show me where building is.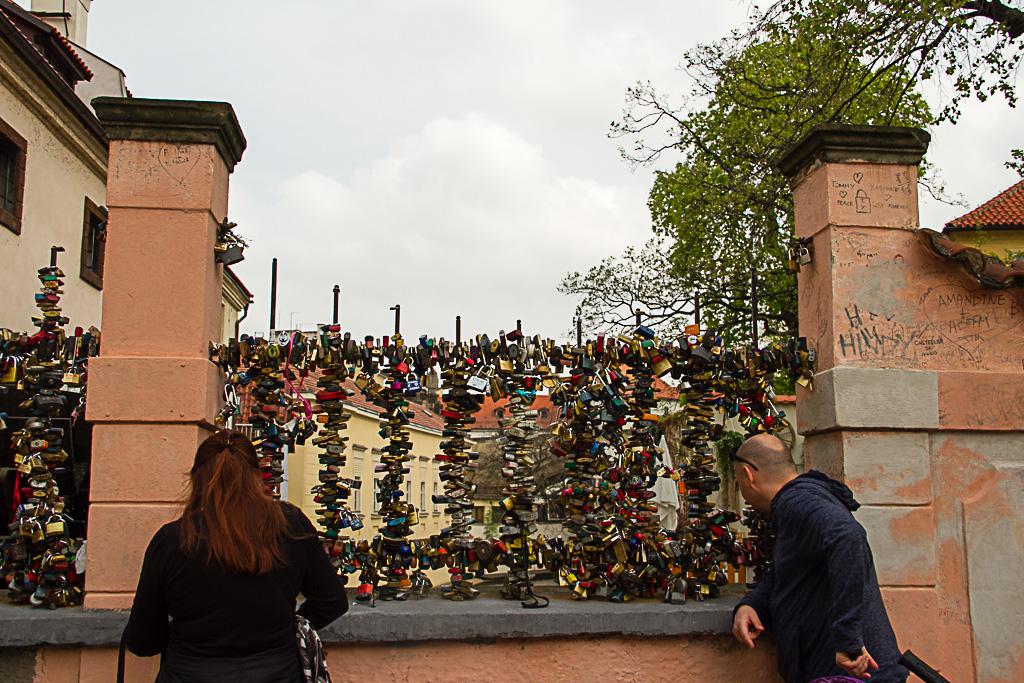
building is at region(290, 357, 473, 586).
